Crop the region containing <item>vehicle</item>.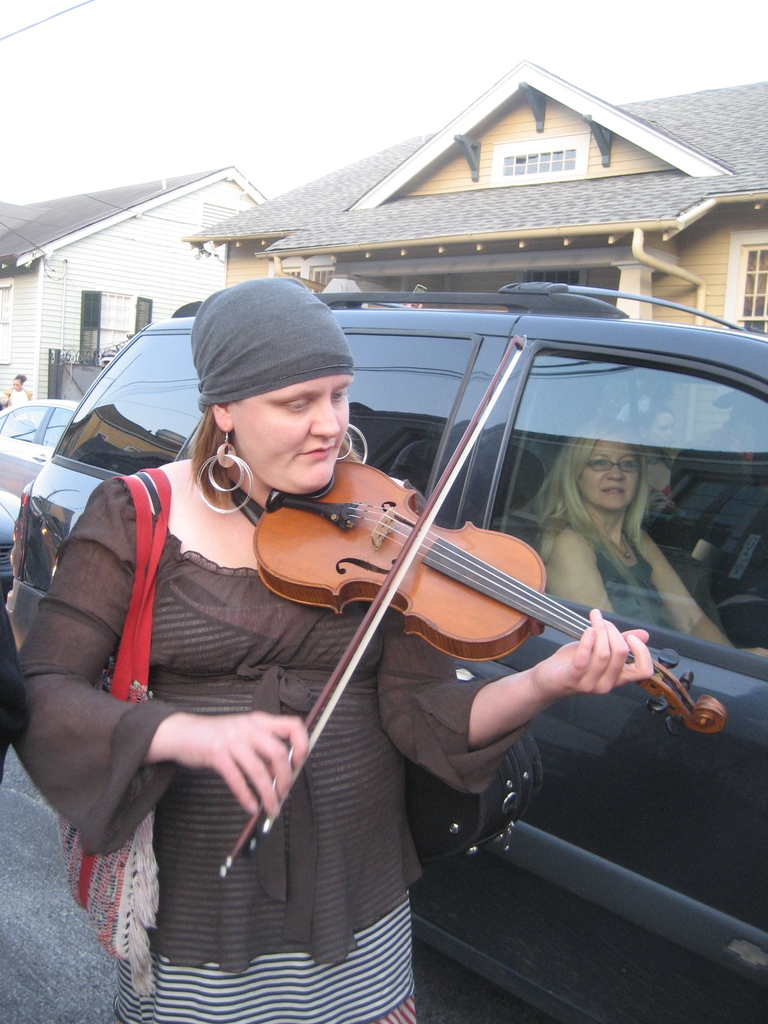
Crop region: [0, 491, 20, 586].
